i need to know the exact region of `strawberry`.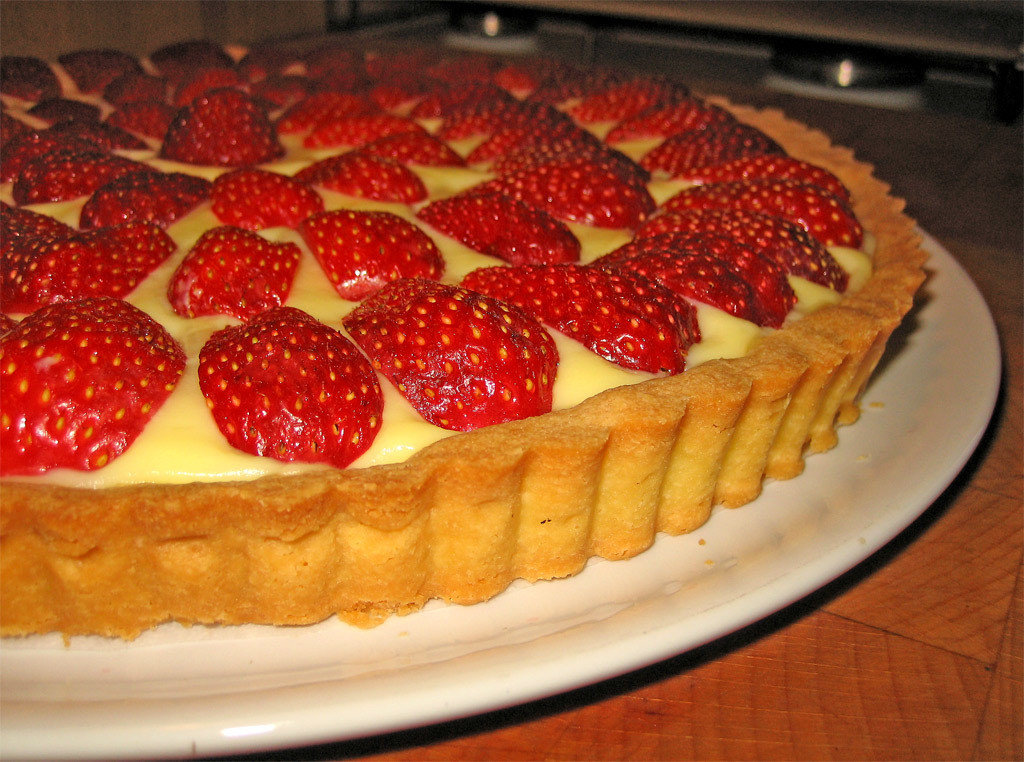
Region: crop(355, 126, 474, 172).
